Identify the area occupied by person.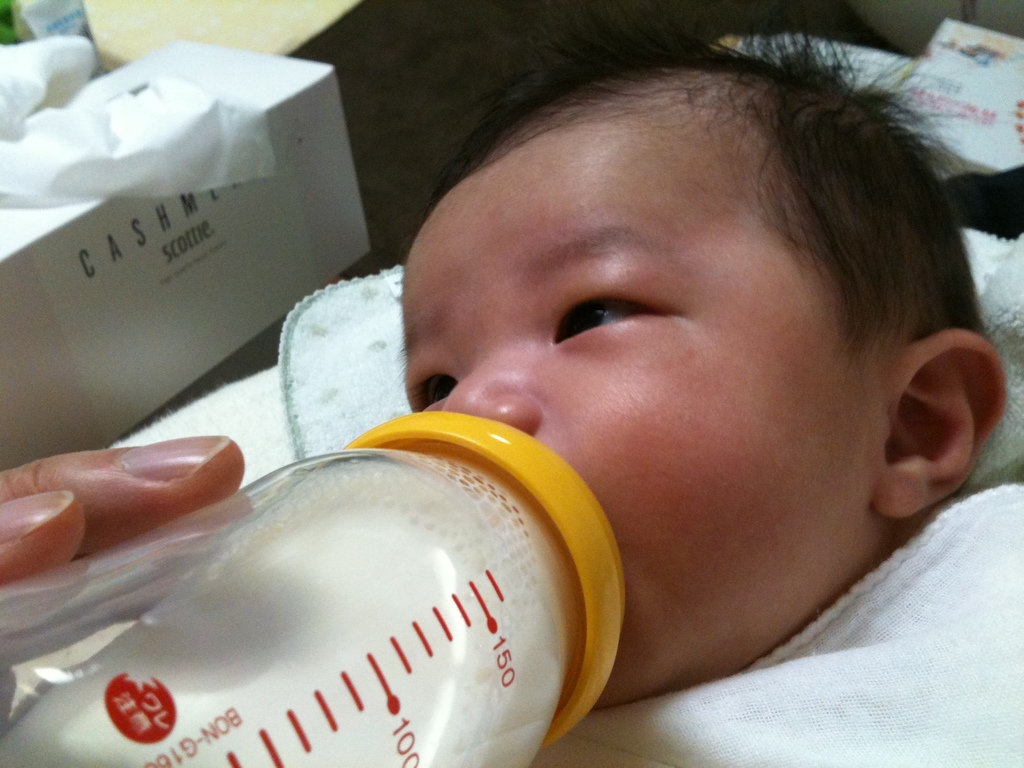
Area: <bbox>0, 0, 1023, 767</bbox>.
